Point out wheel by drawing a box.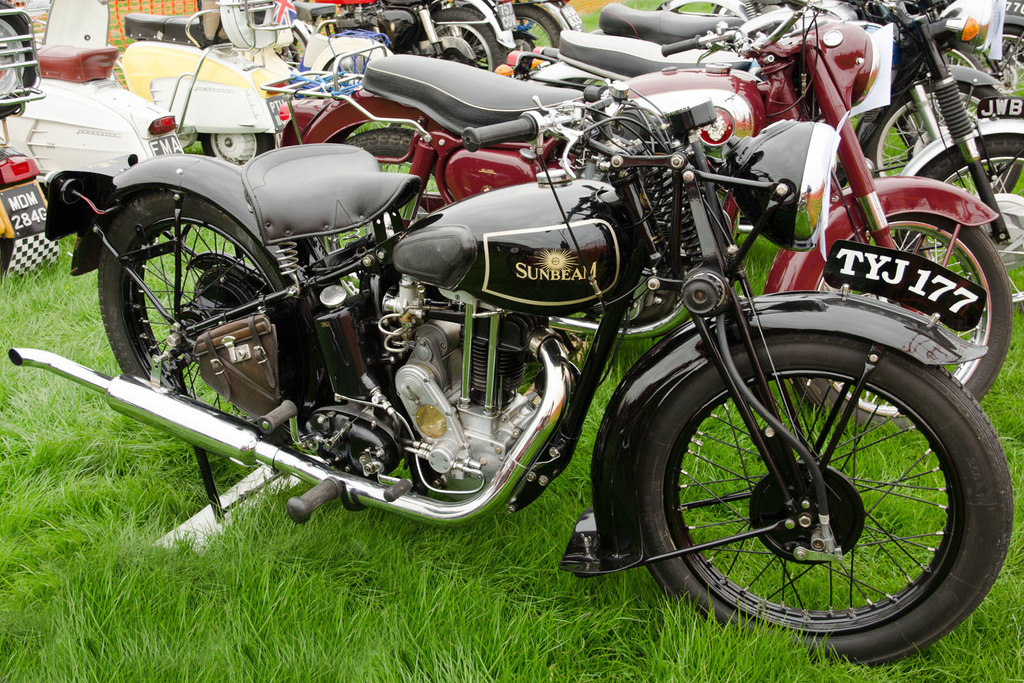
{"x1": 789, "y1": 213, "x2": 1013, "y2": 440}.
